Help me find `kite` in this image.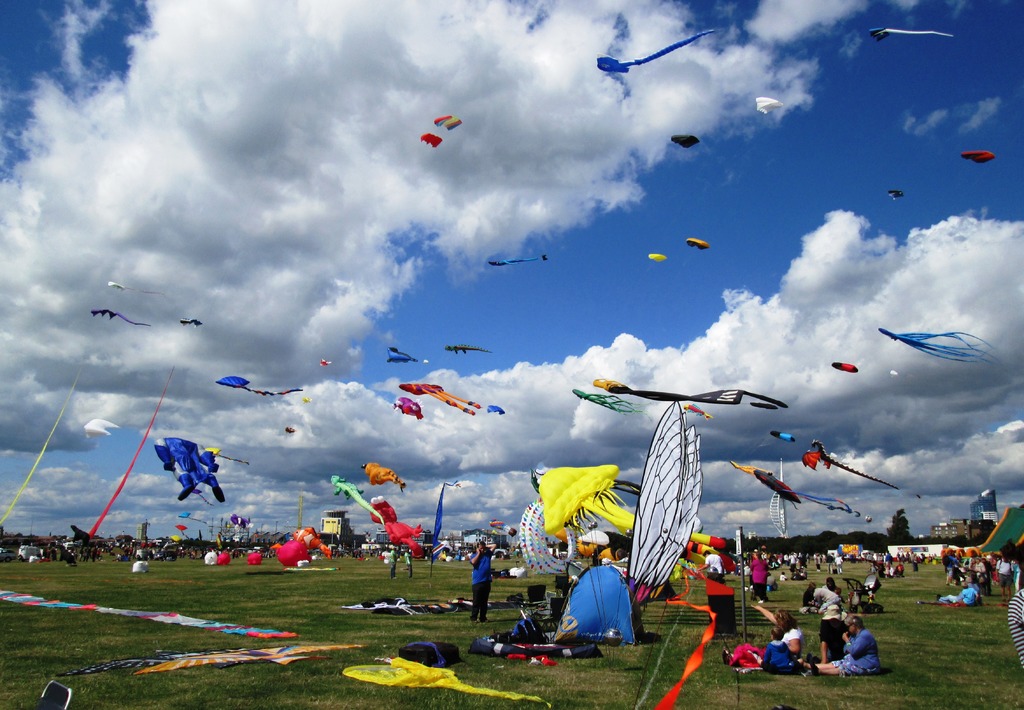
Found it: 203, 549, 214, 567.
